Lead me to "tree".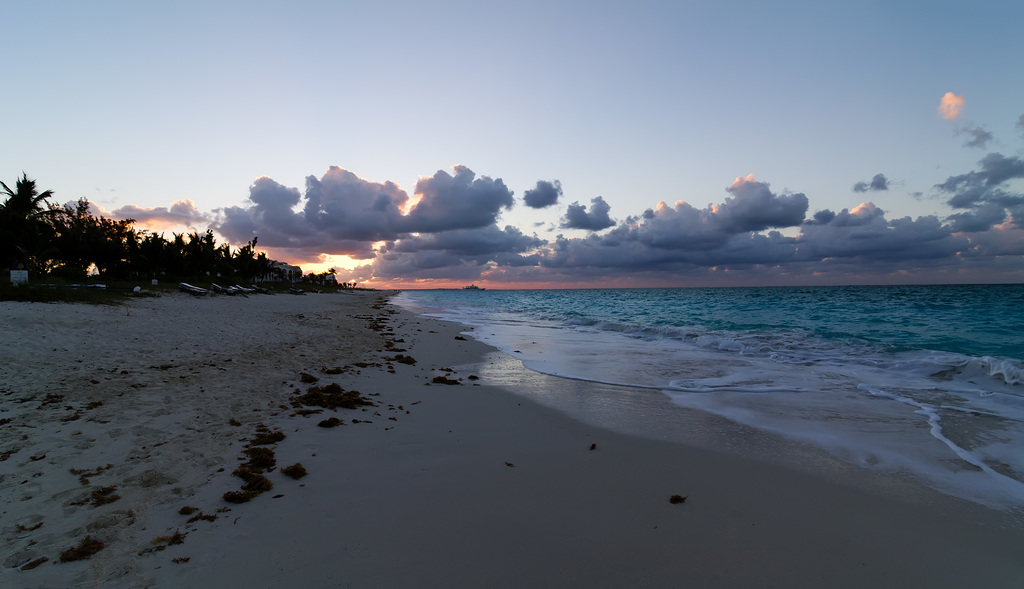
Lead to bbox(2, 171, 68, 272).
